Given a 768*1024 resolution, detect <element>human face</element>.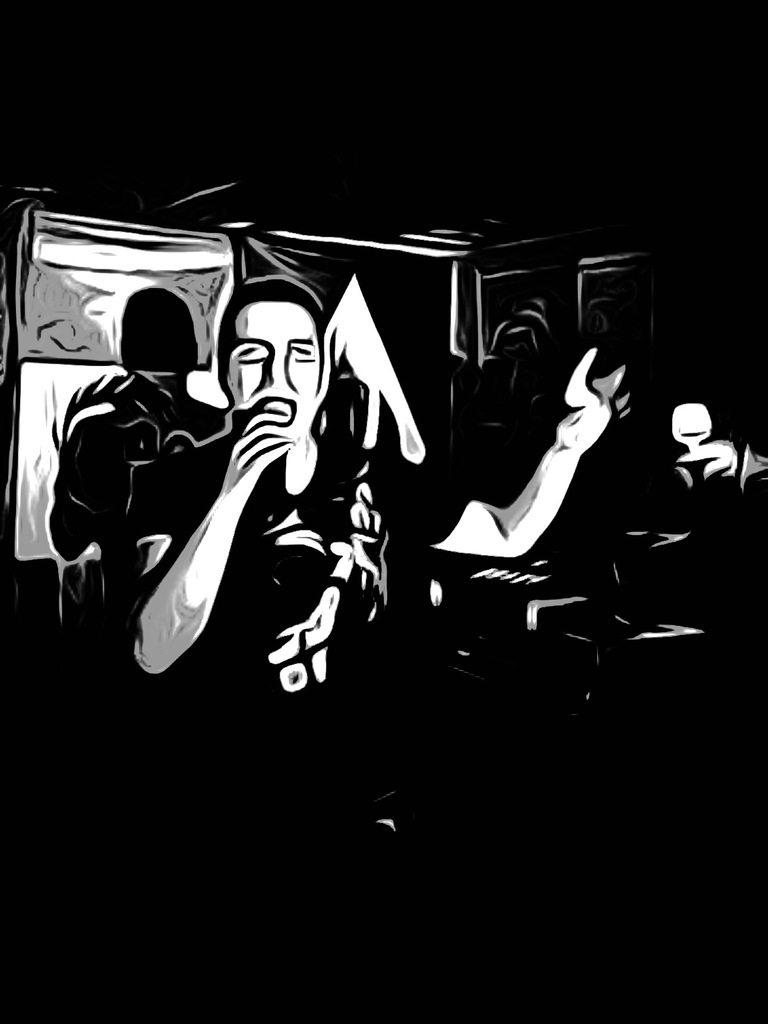
[228,295,320,431].
